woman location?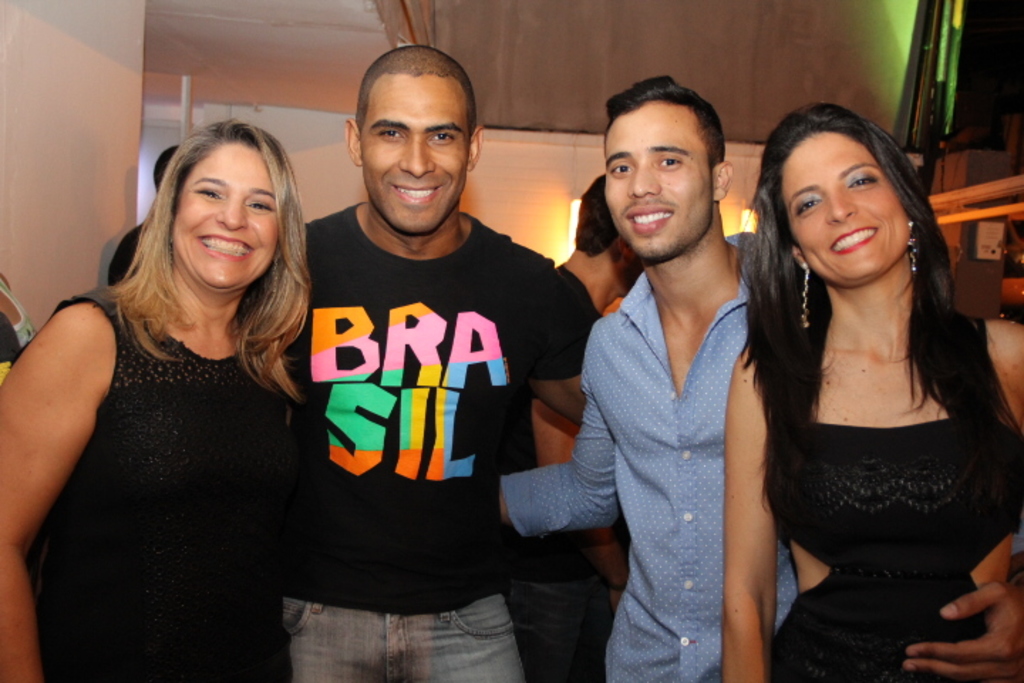
[11,101,338,682]
